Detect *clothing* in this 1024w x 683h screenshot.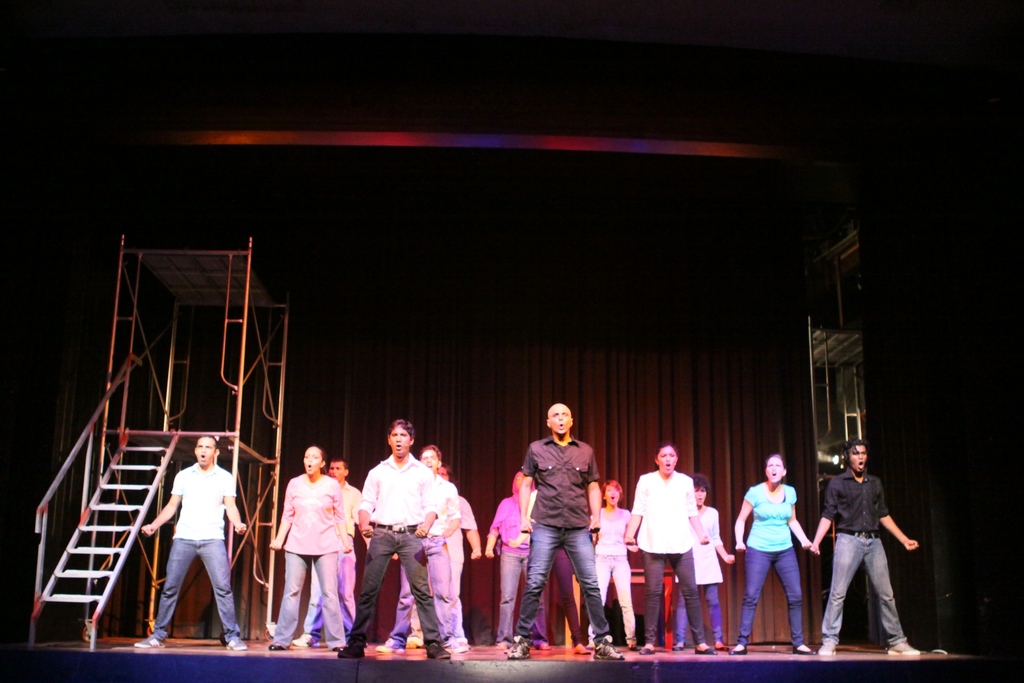
Detection: (743,482,801,643).
